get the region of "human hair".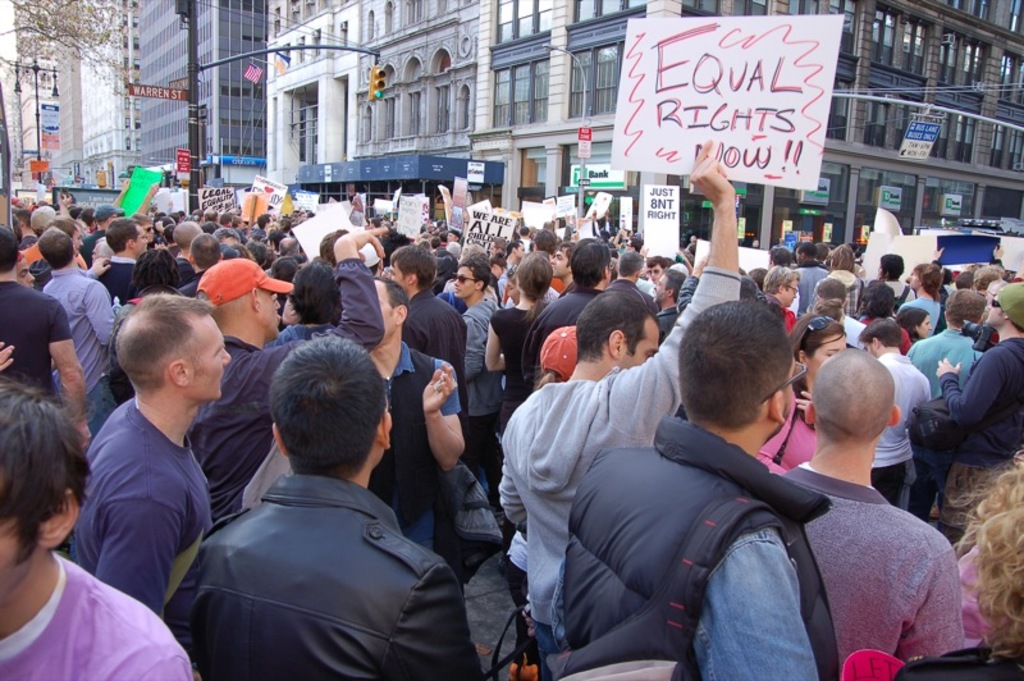
826, 236, 856, 270.
